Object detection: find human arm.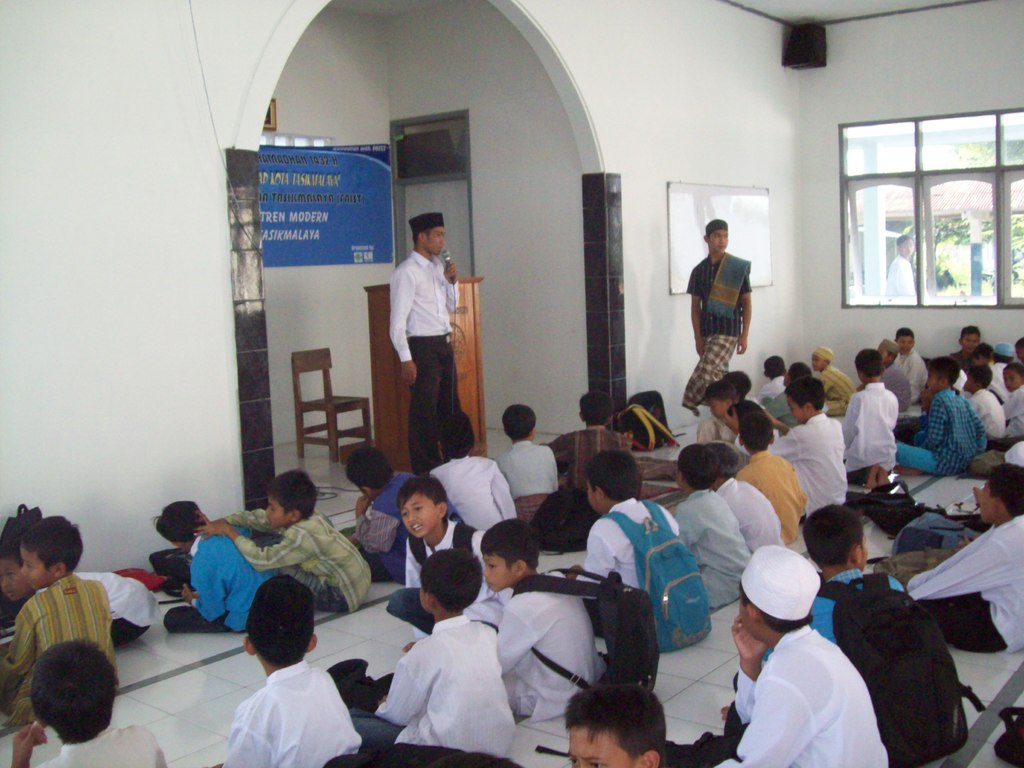
714/681/815/767.
